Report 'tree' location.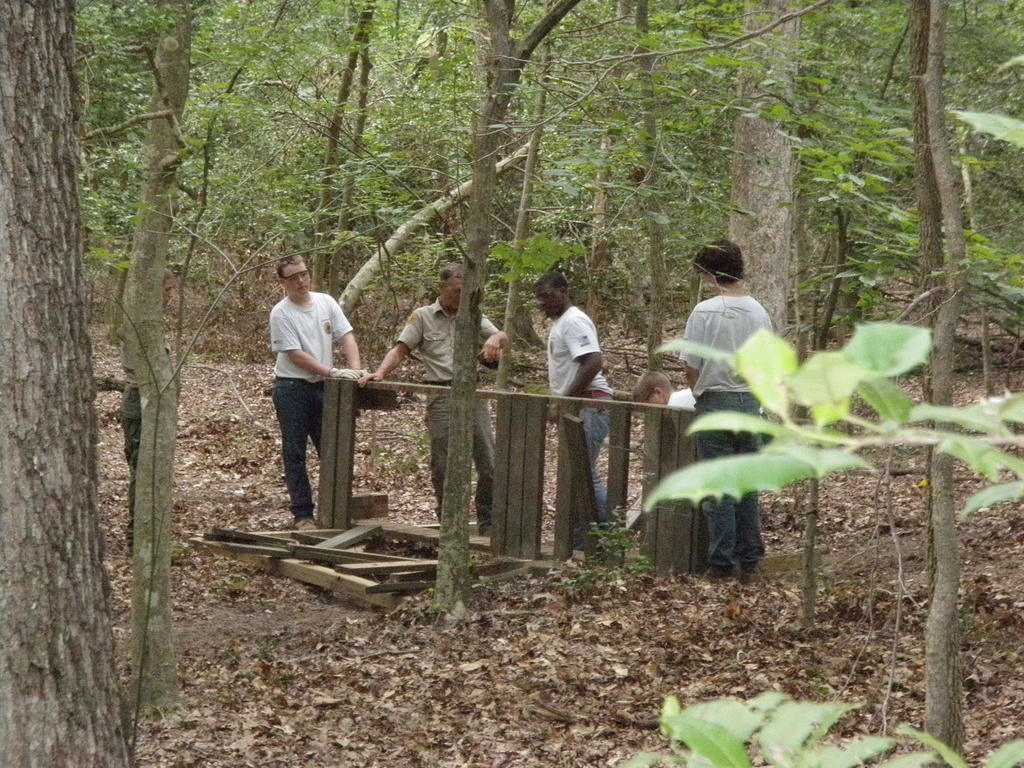
Report: left=0, top=0, right=131, bottom=767.
